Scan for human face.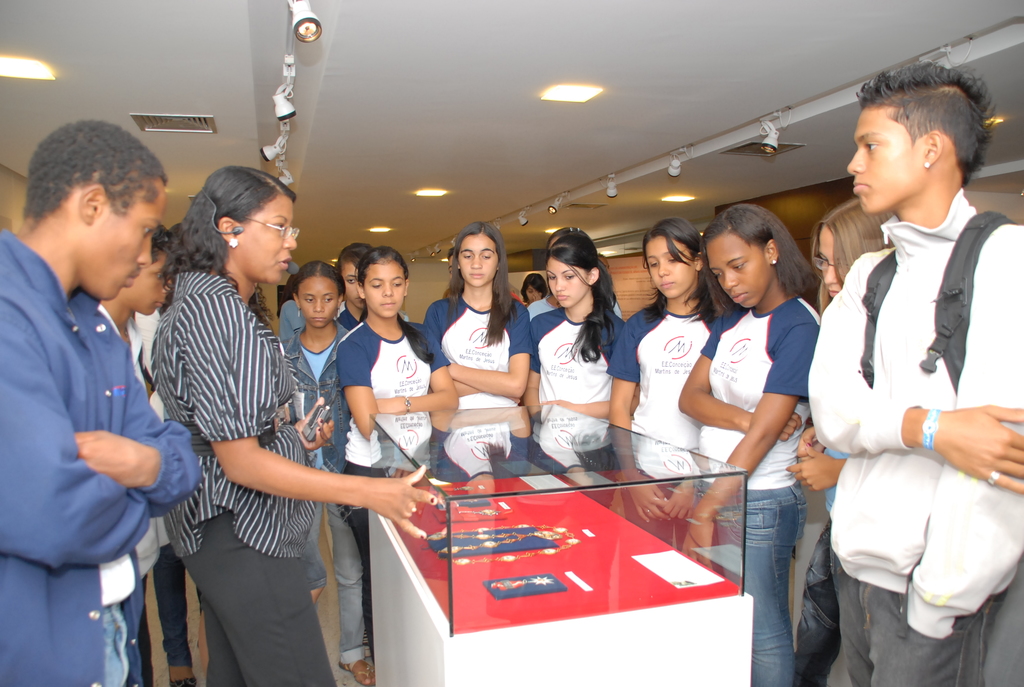
Scan result: BBox(121, 249, 170, 314).
